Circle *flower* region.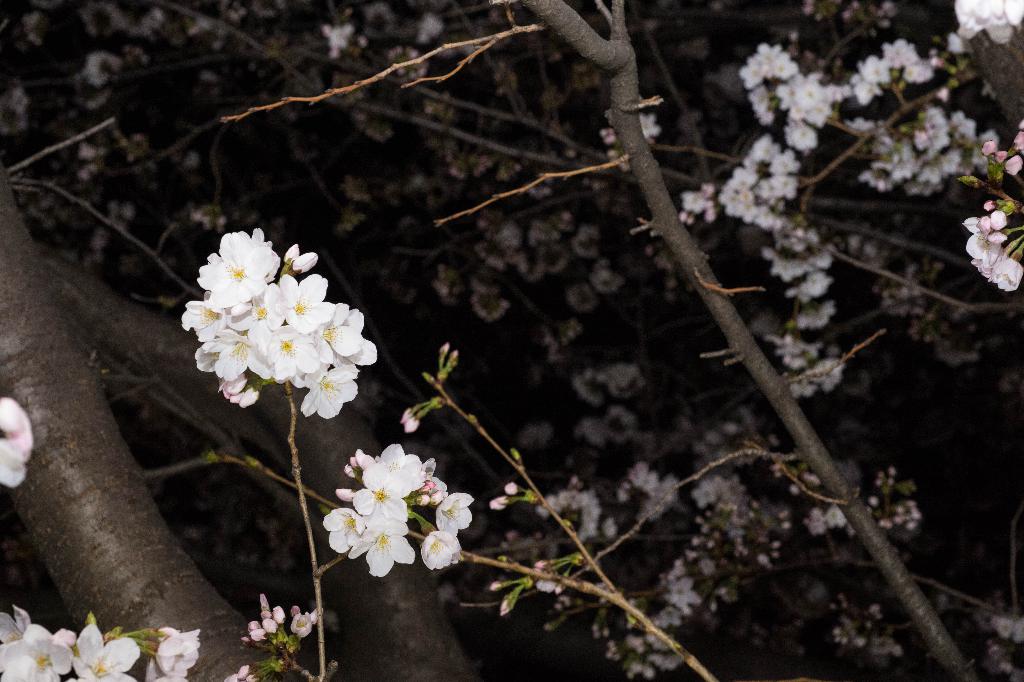
Region: [x1=219, y1=662, x2=257, y2=681].
